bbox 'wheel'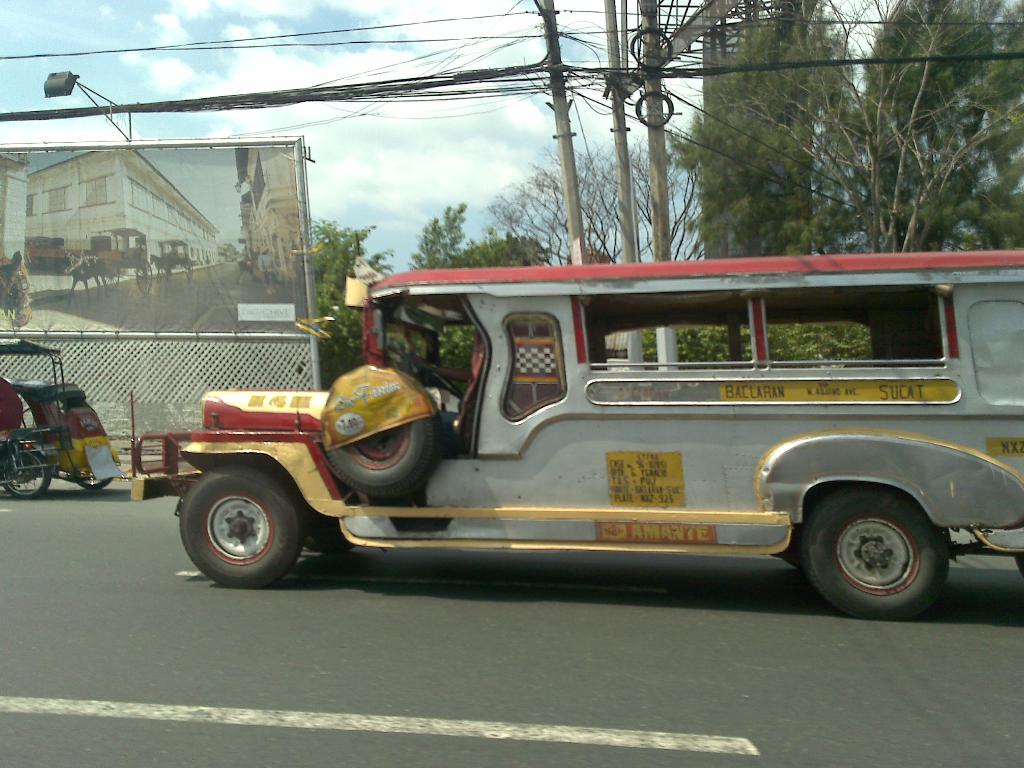
crop(330, 416, 439, 498)
